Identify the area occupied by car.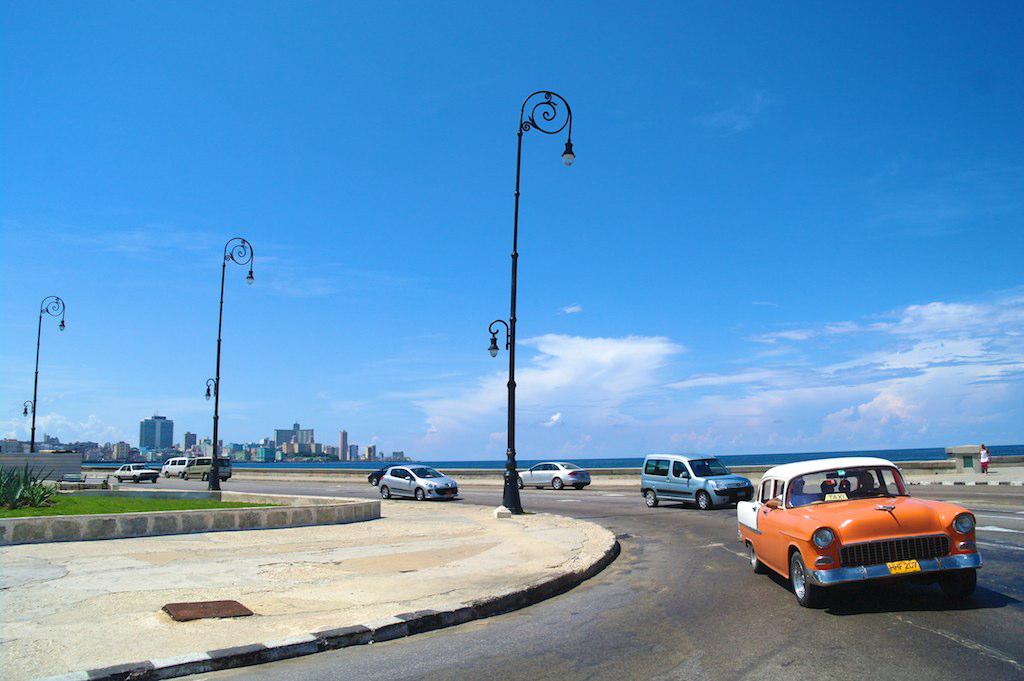
Area: <box>735,457,989,619</box>.
